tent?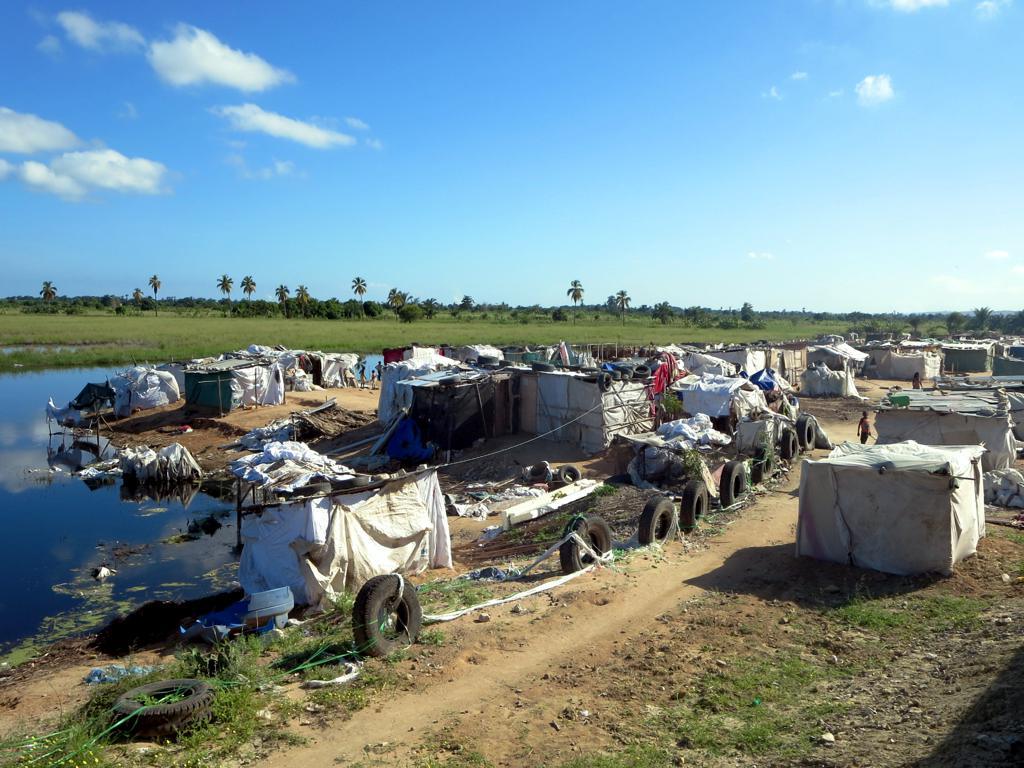
x1=458 y1=341 x2=507 y2=367
